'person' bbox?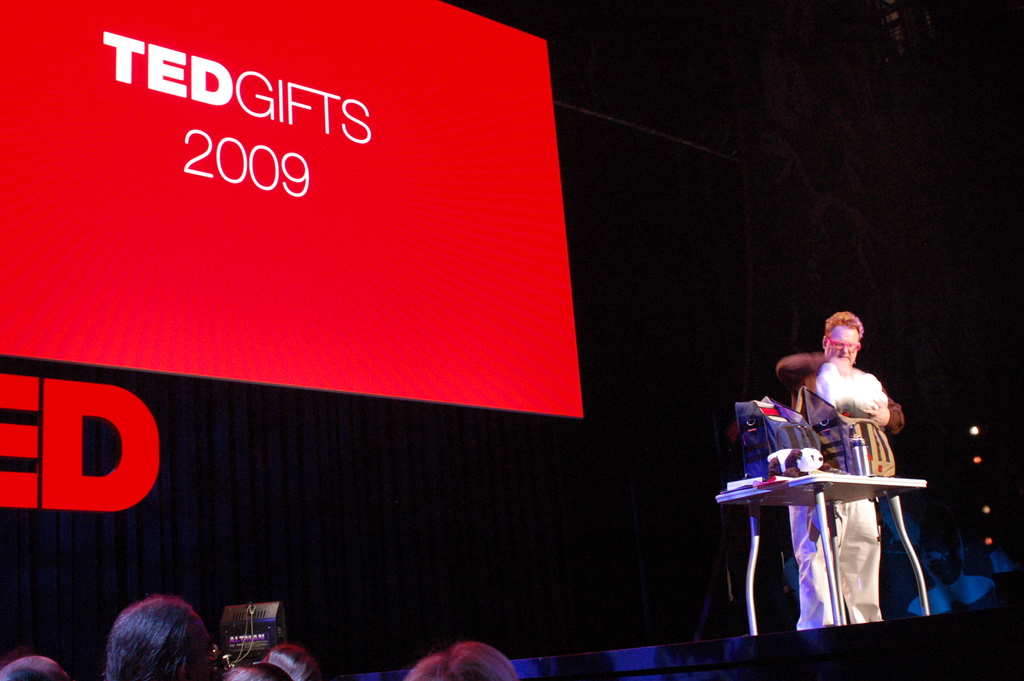
crop(0, 658, 72, 680)
